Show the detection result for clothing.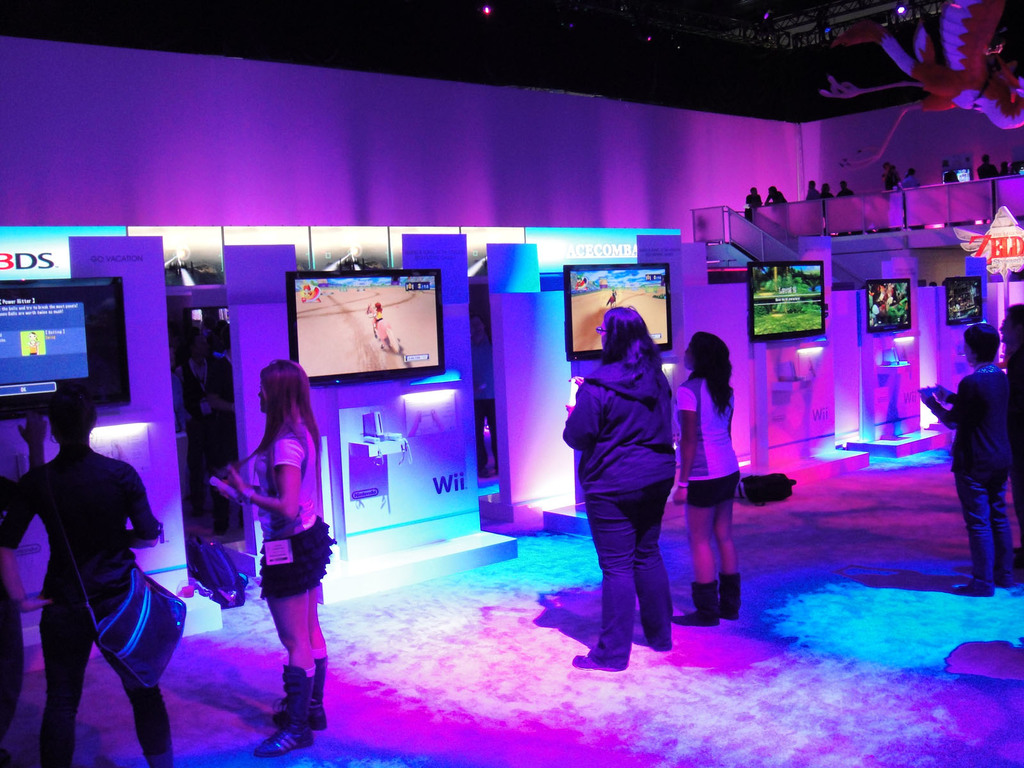
<bbox>0, 446, 175, 767</bbox>.
